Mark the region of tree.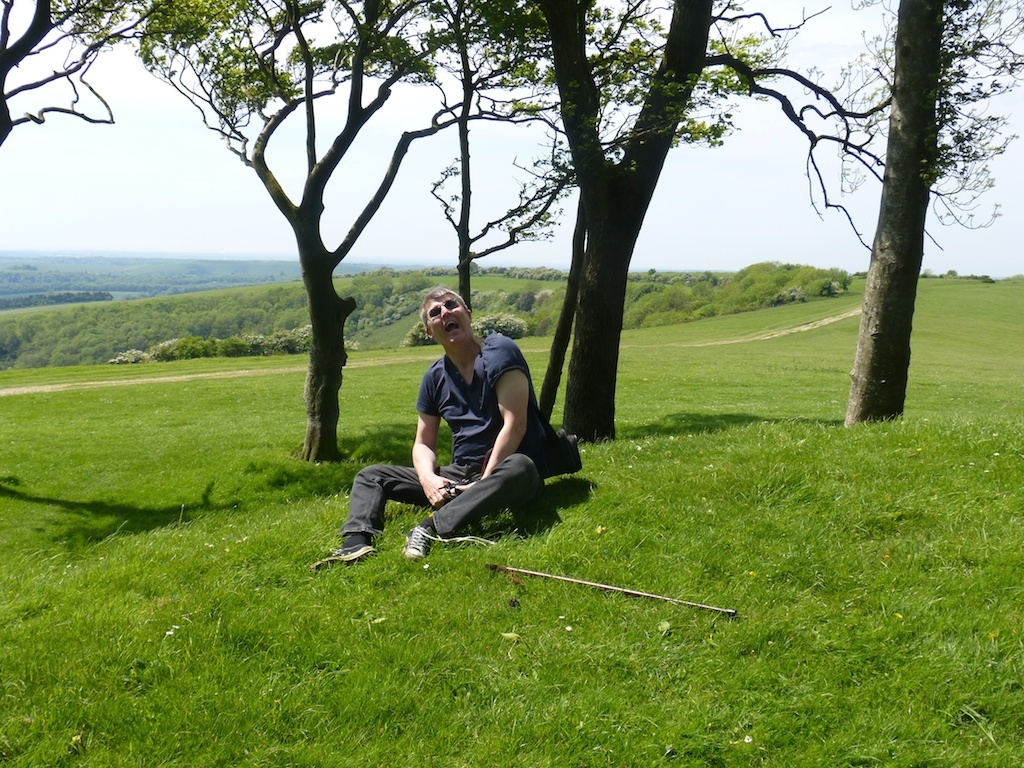
Region: rect(538, 1, 719, 439).
